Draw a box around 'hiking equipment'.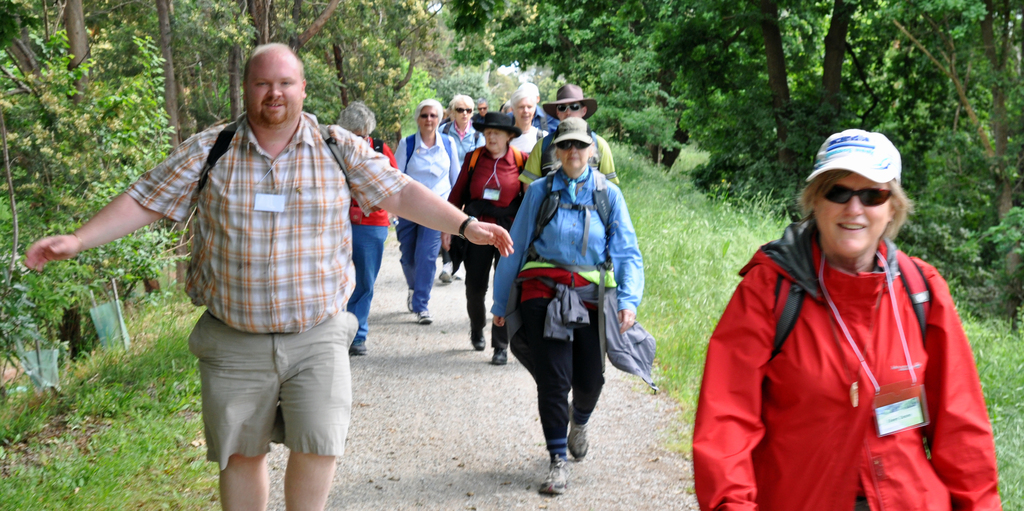
458 143 527 219.
